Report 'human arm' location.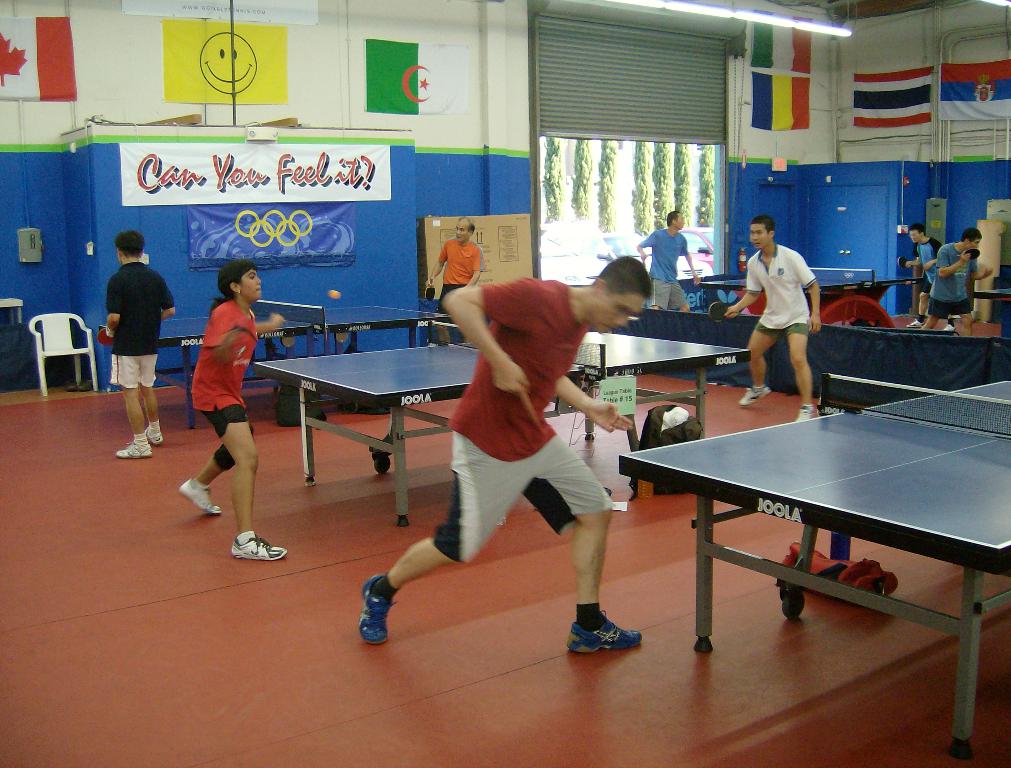
Report: <region>936, 240, 964, 273</region>.
